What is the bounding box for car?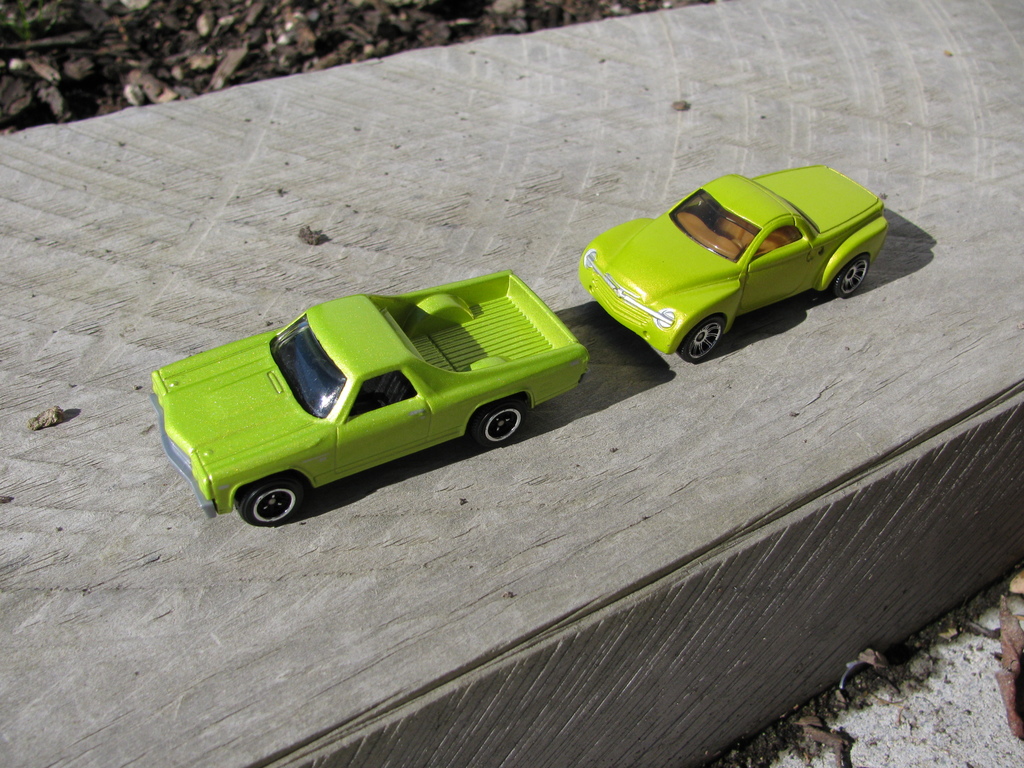
locate(150, 274, 586, 527).
